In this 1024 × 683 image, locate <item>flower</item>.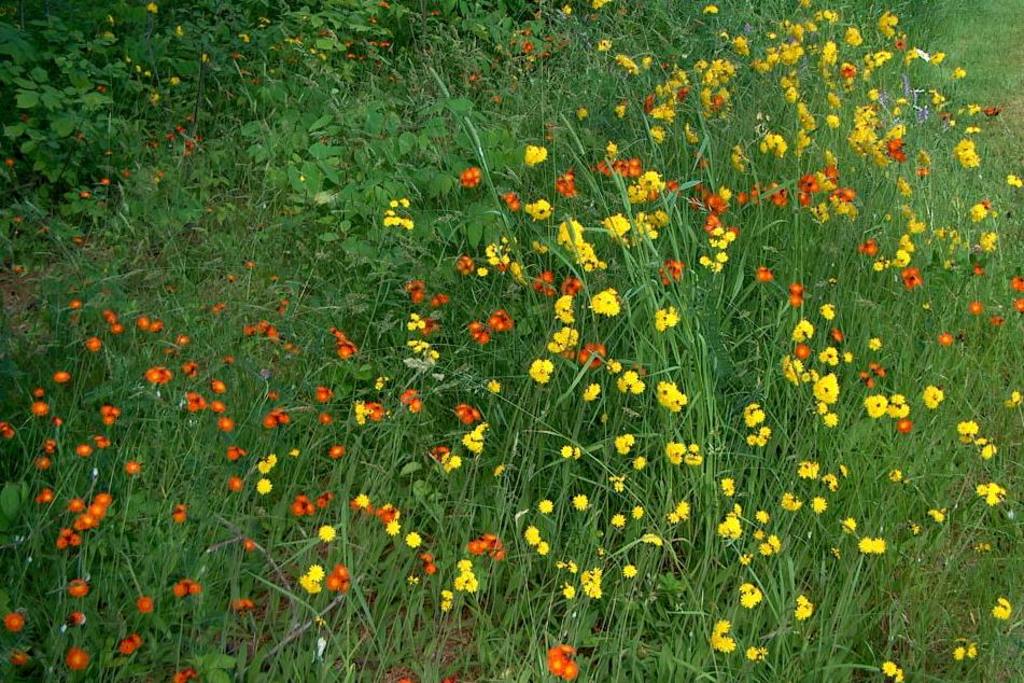
Bounding box: [x1=184, y1=392, x2=204, y2=410].
